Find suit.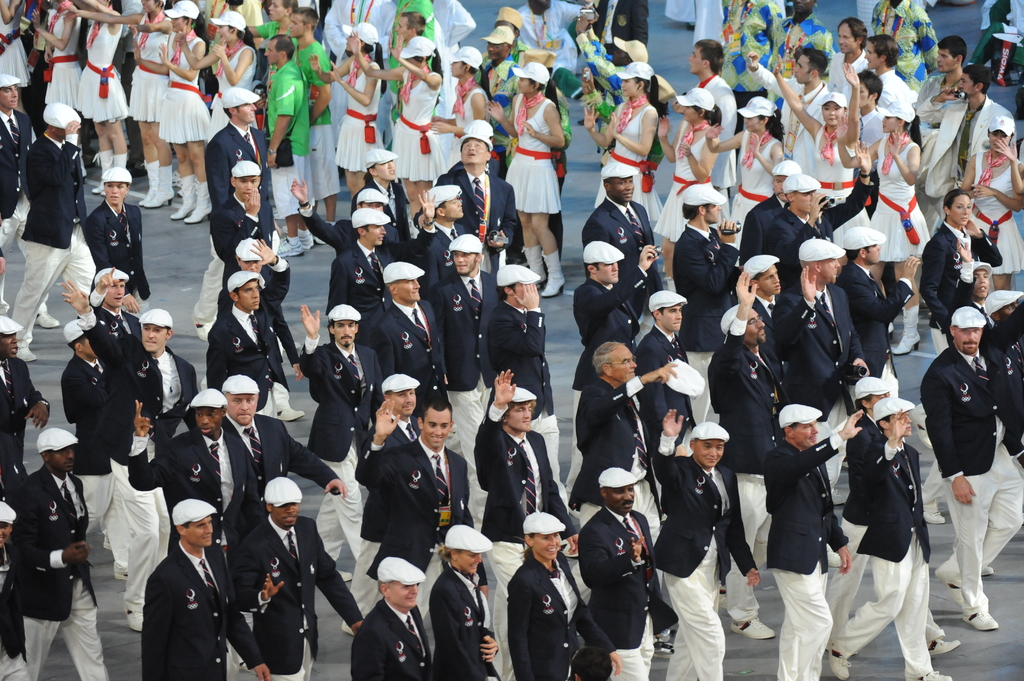
detection(925, 343, 1023, 470).
